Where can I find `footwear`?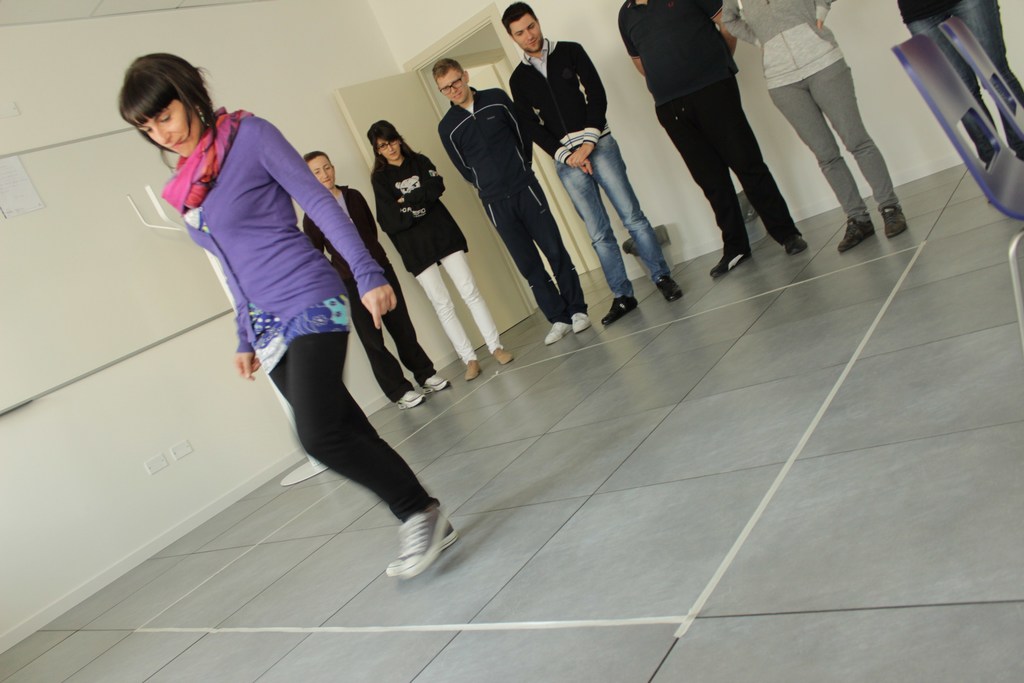
You can find it at 842,214,872,249.
